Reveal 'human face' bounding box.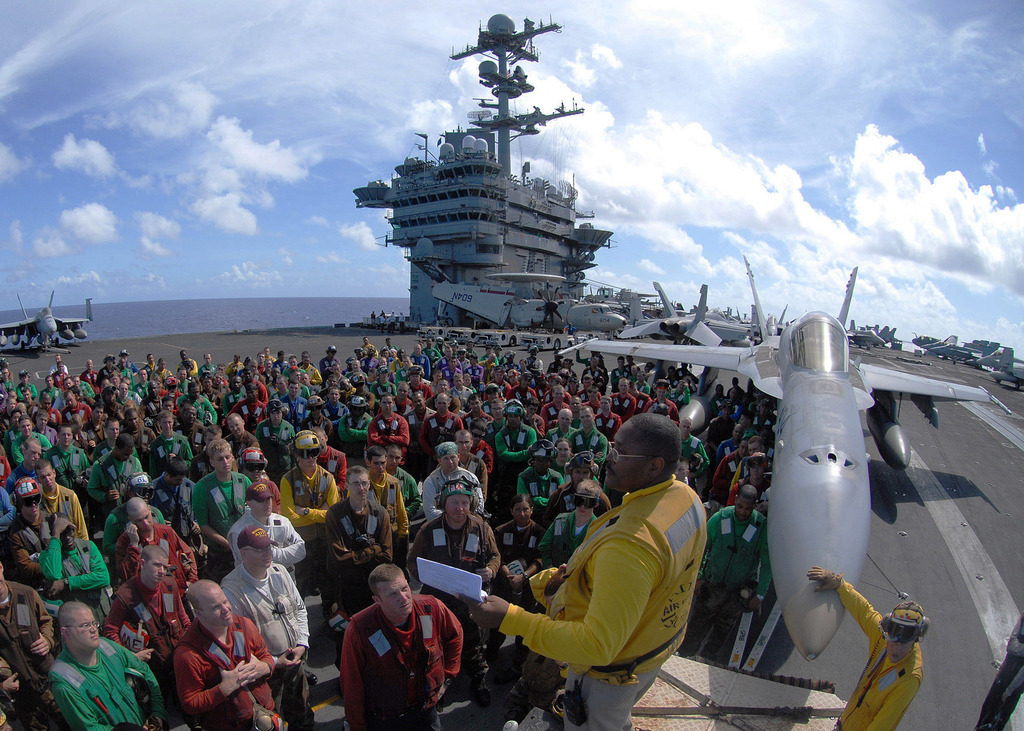
Revealed: Rect(35, 415, 47, 430).
